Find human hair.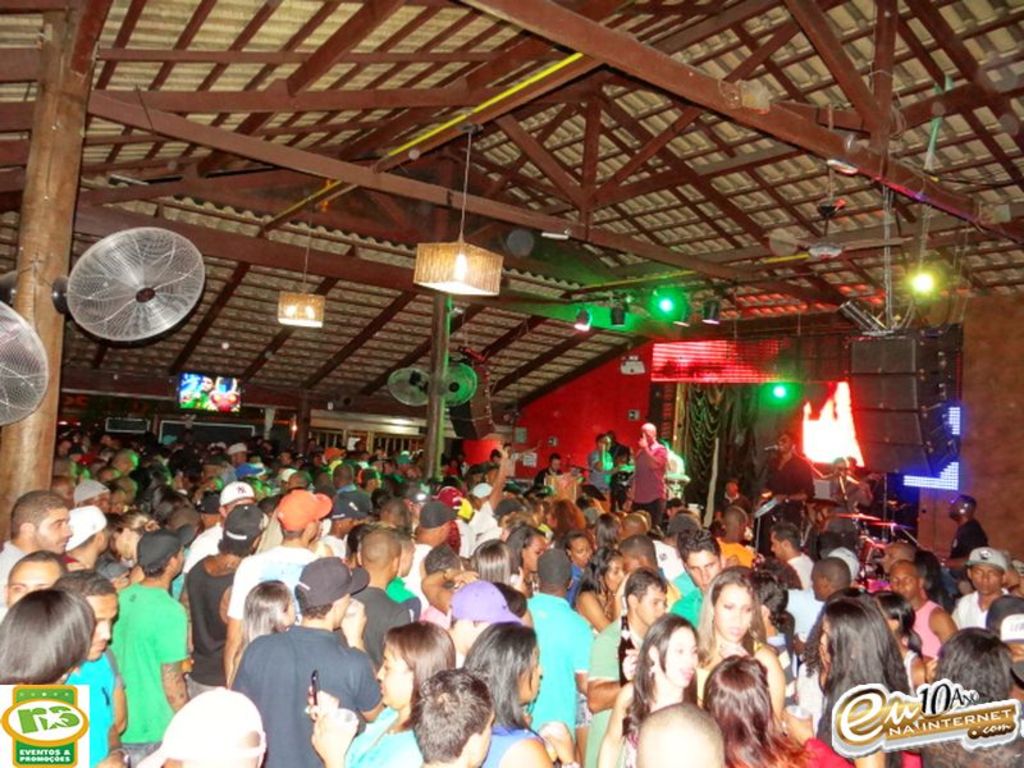
region(623, 567, 669, 611).
